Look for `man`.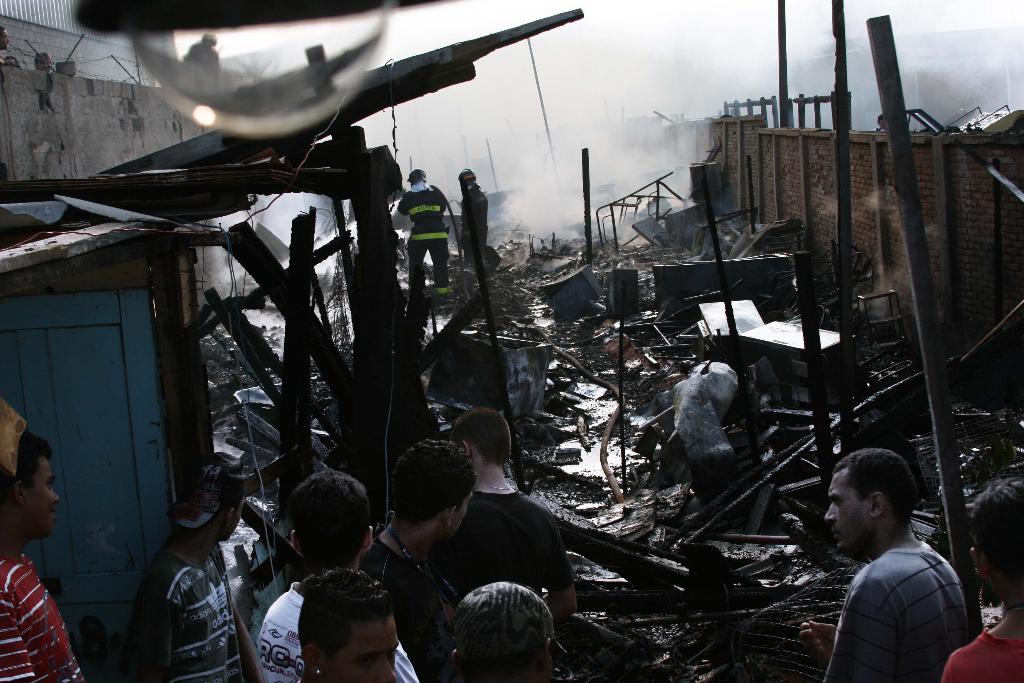
Found: bbox=(432, 411, 582, 642).
